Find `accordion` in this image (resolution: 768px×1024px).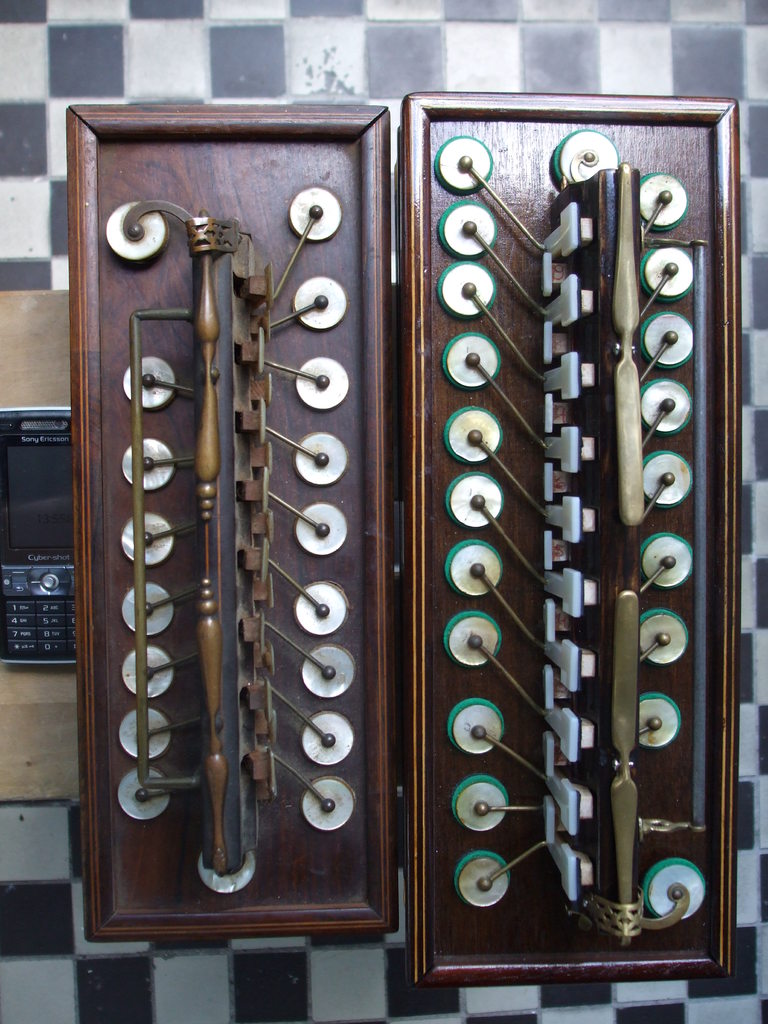
box=[72, 54, 379, 983].
